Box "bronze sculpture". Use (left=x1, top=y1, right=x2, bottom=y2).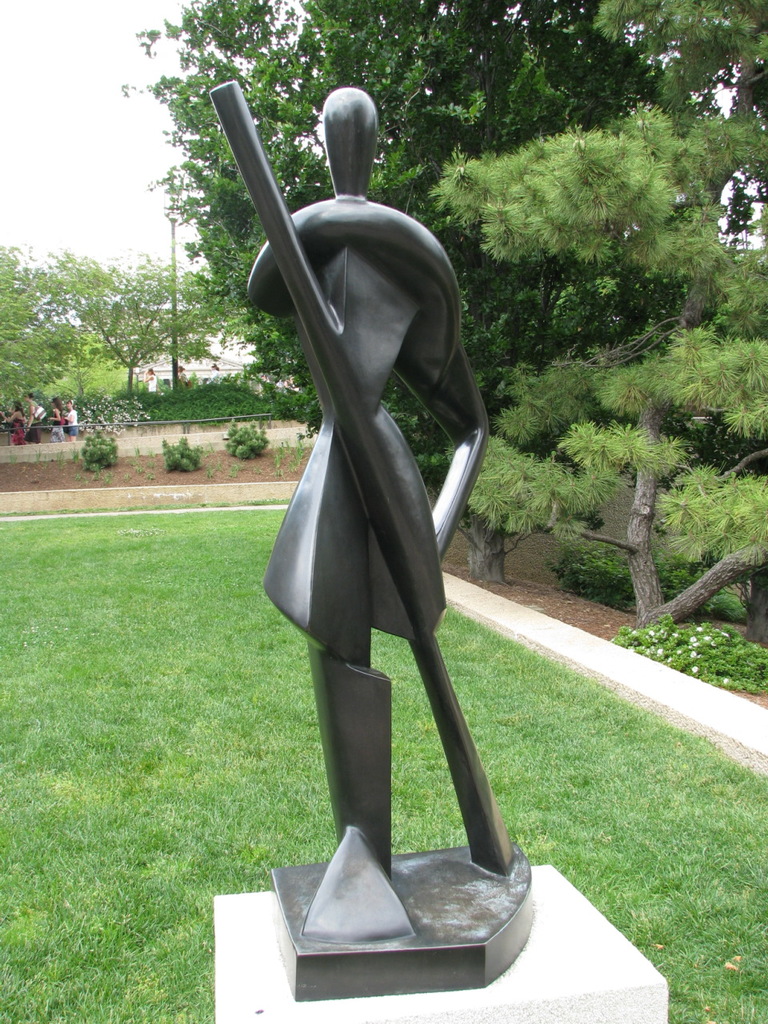
(left=245, top=85, right=476, bottom=884).
